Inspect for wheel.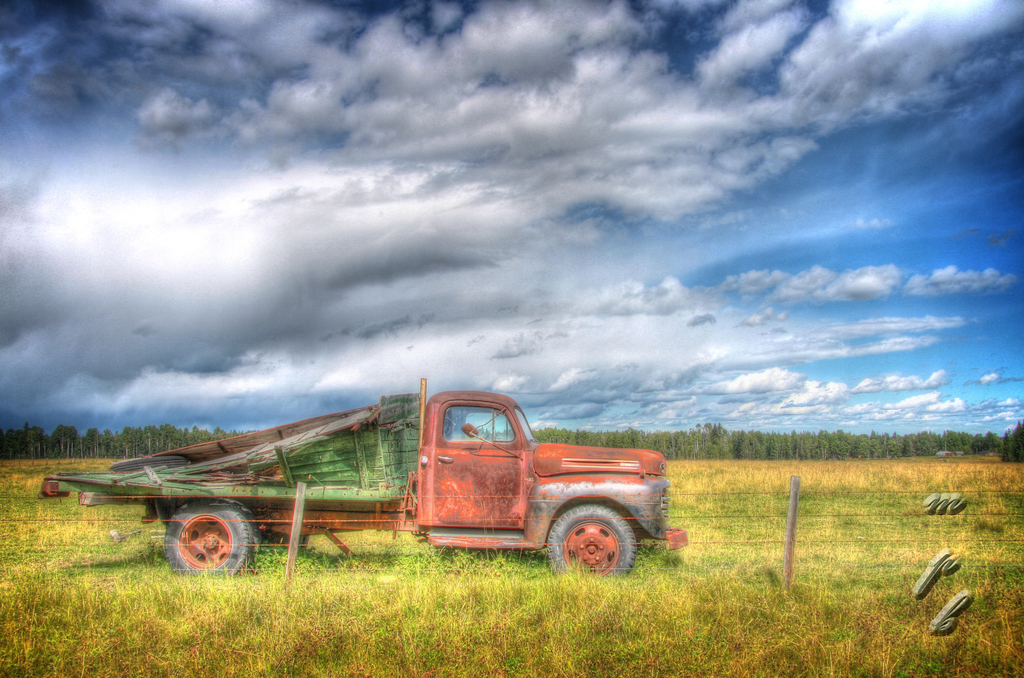
Inspection: rect(543, 504, 637, 576).
